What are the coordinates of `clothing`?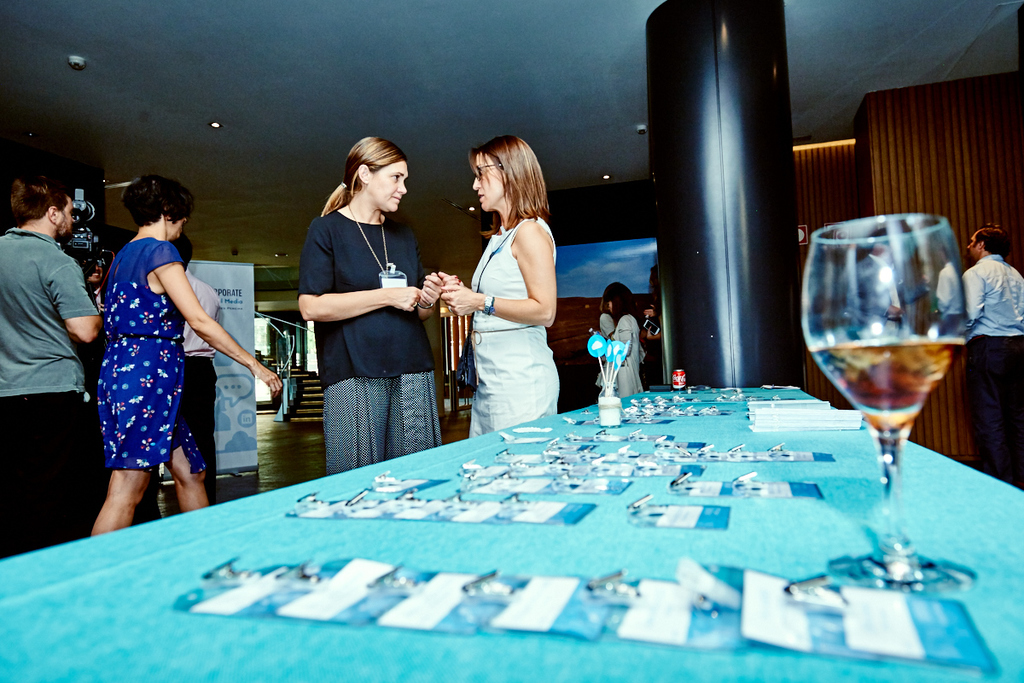
[x1=464, y1=216, x2=556, y2=442].
